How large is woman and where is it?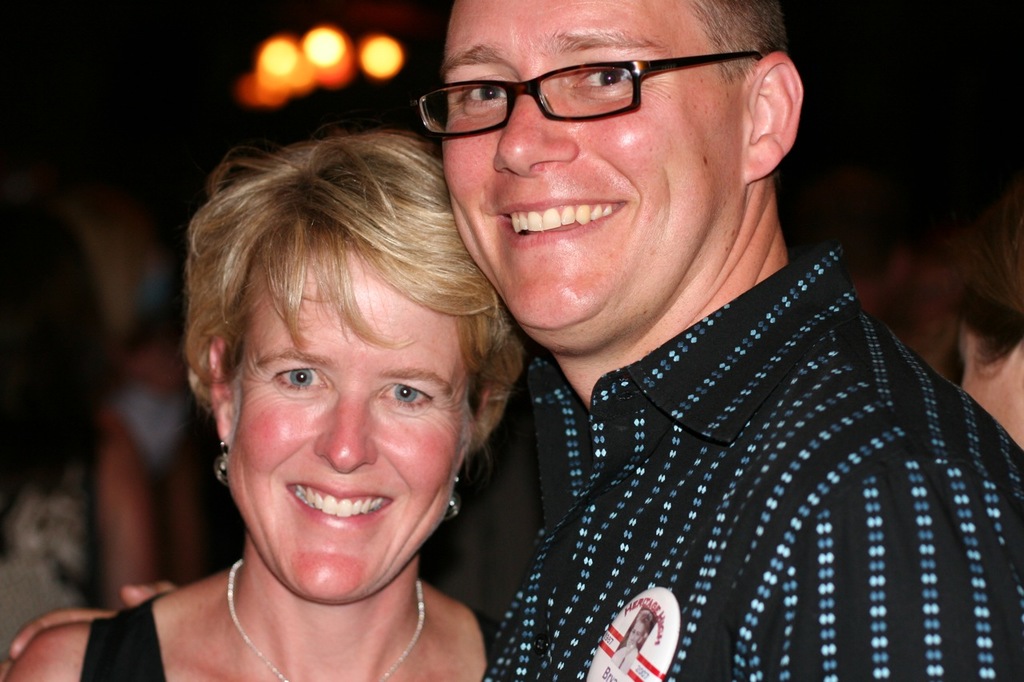
Bounding box: bbox=[0, 117, 520, 681].
